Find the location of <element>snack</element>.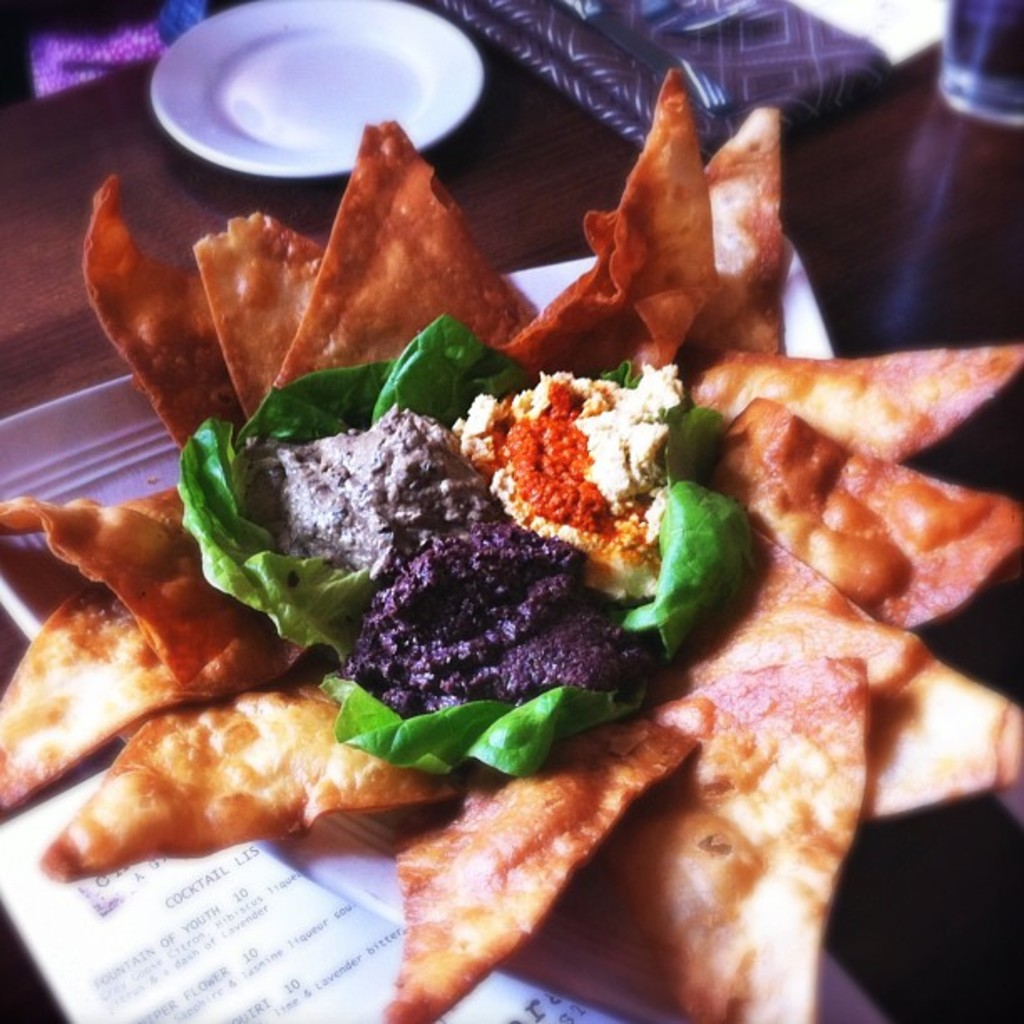
Location: region(0, 59, 1021, 1022).
